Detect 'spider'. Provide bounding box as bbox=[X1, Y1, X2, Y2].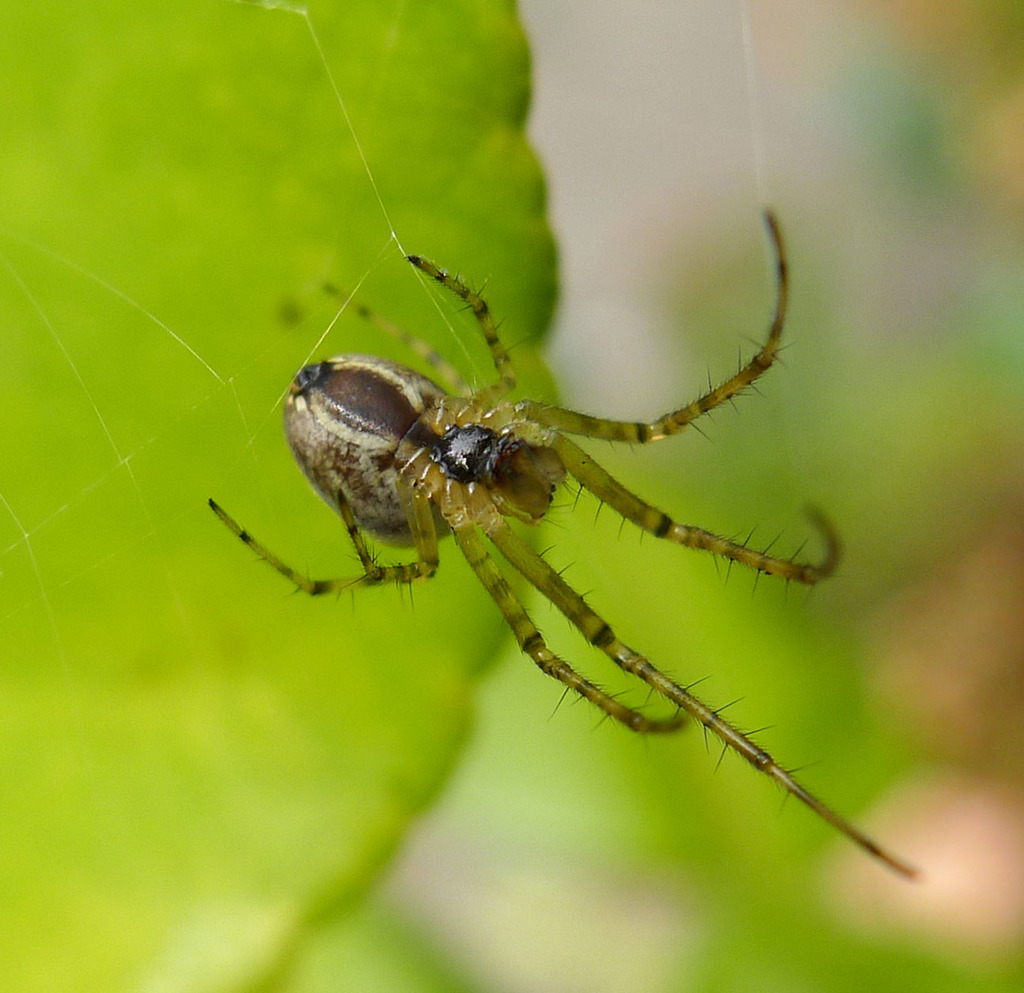
bbox=[194, 186, 925, 886].
